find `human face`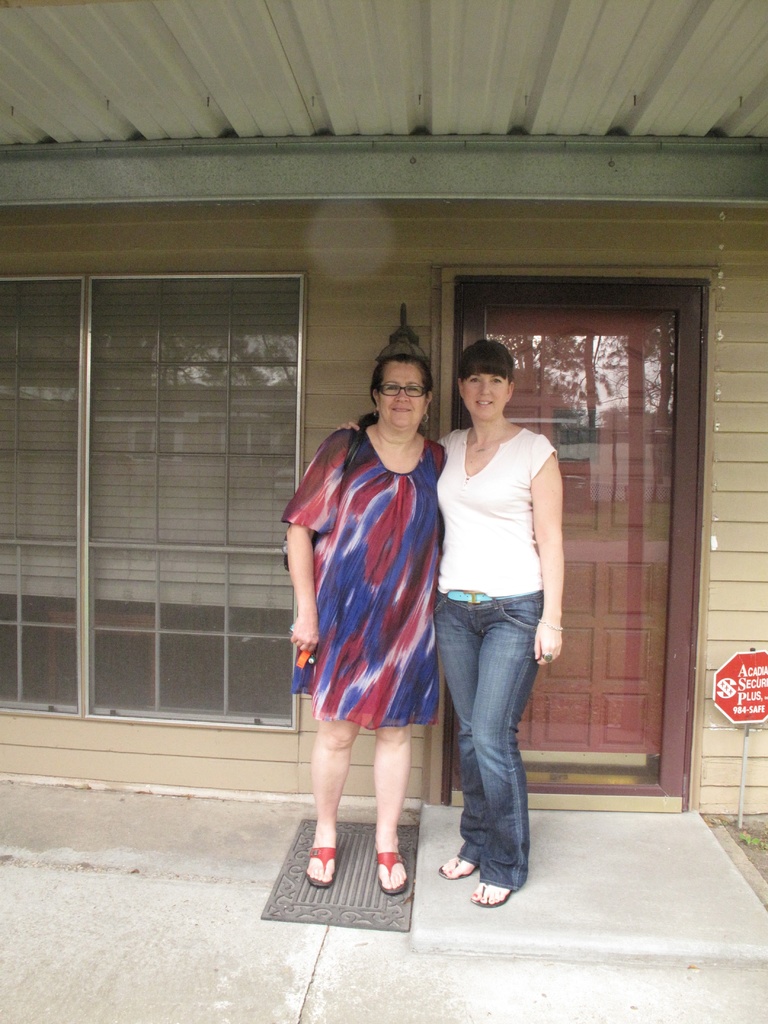
380,359,426,431
